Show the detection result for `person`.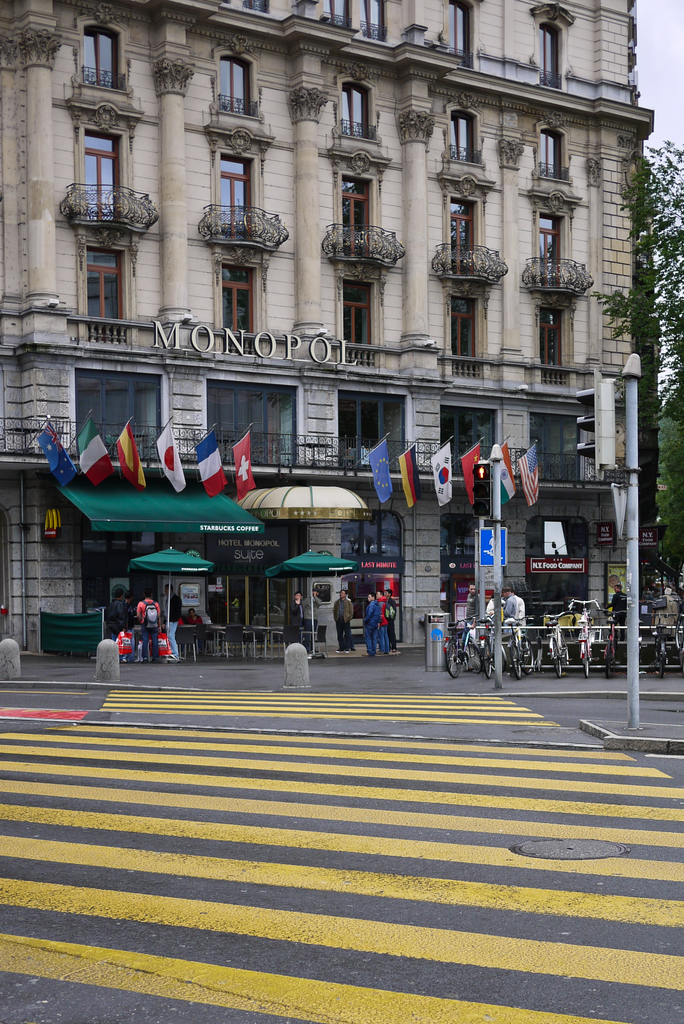
{"left": 127, "top": 588, "right": 167, "bottom": 667}.
